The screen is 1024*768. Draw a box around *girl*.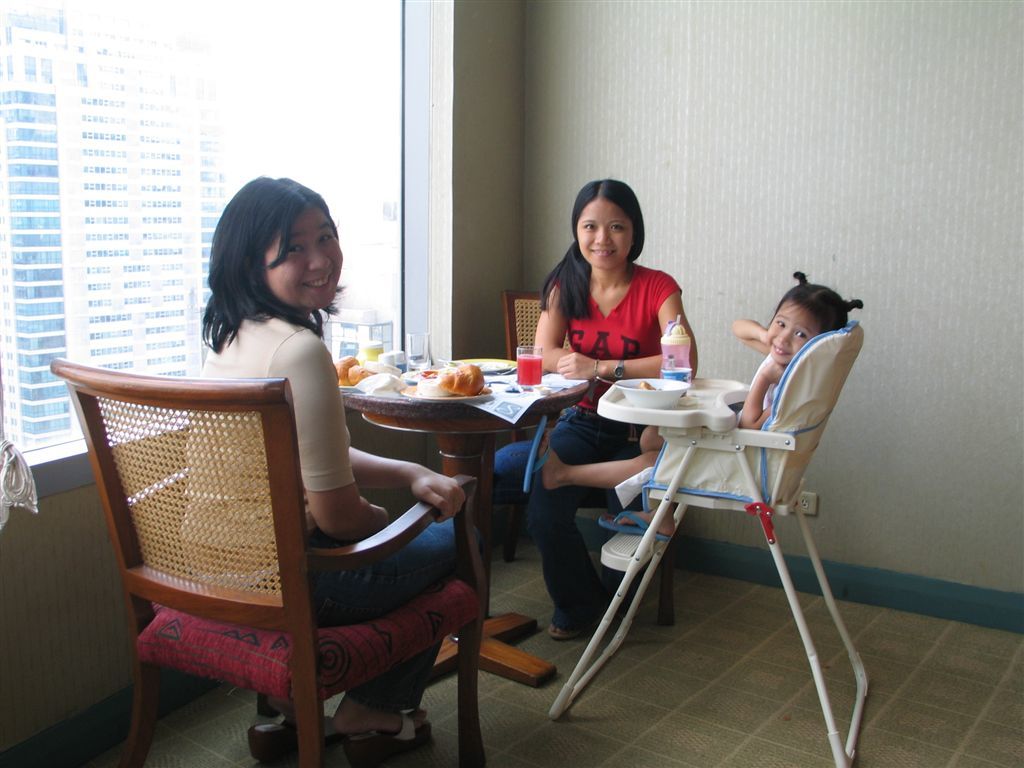
Rect(456, 167, 694, 640).
